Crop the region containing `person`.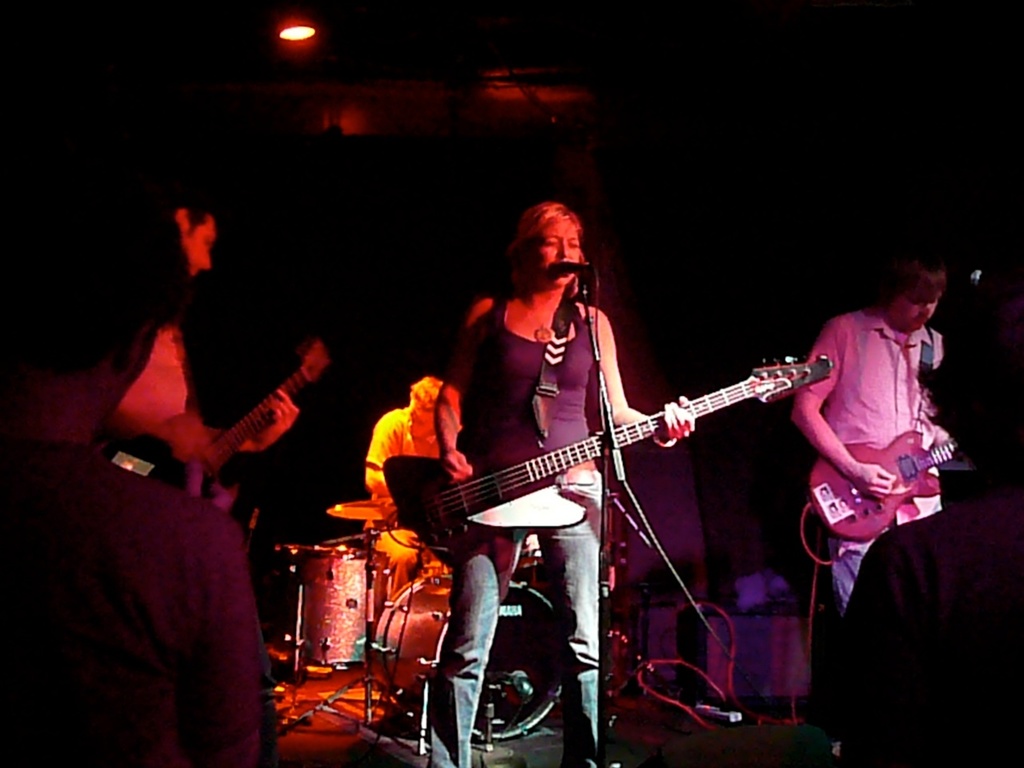
Crop region: x1=803, y1=298, x2=1023, y2=767.
